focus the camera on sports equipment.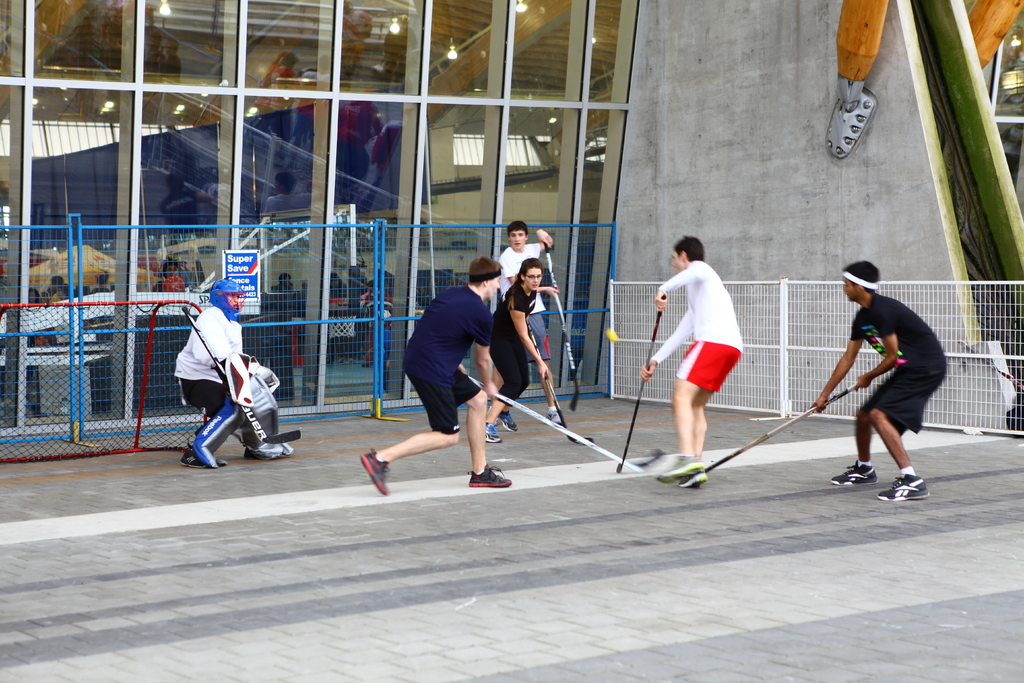
Focus region: x1=874 y1=470 x2=930 y2=506.
